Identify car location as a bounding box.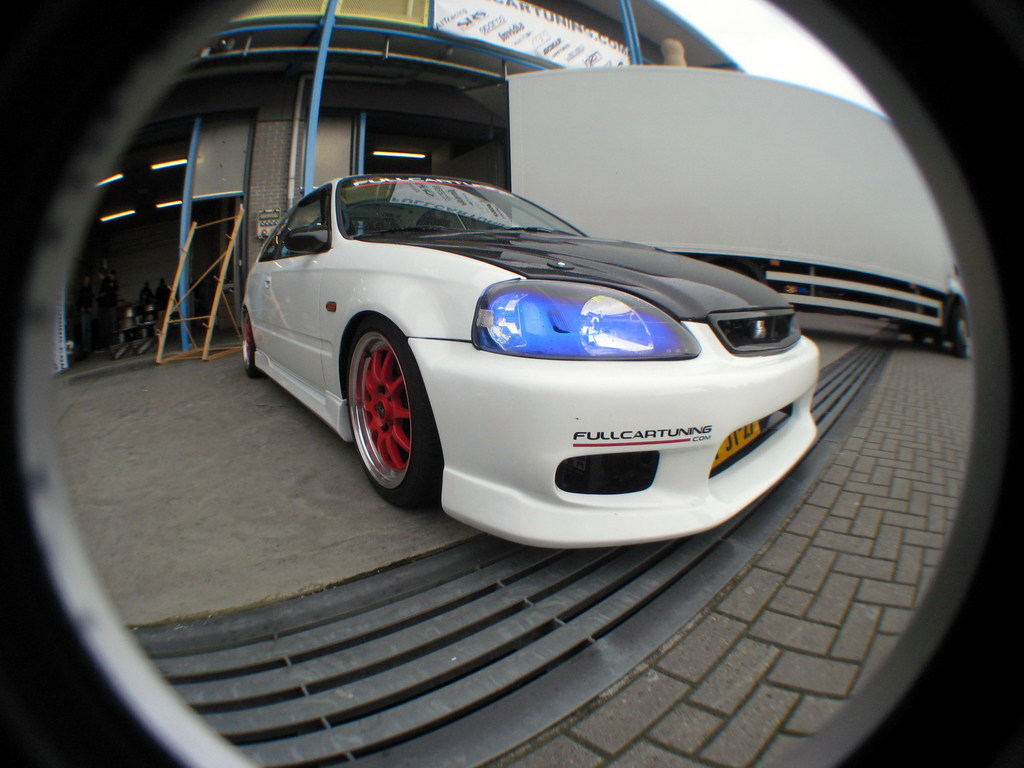
bbox(242, 143, 831, 558).
